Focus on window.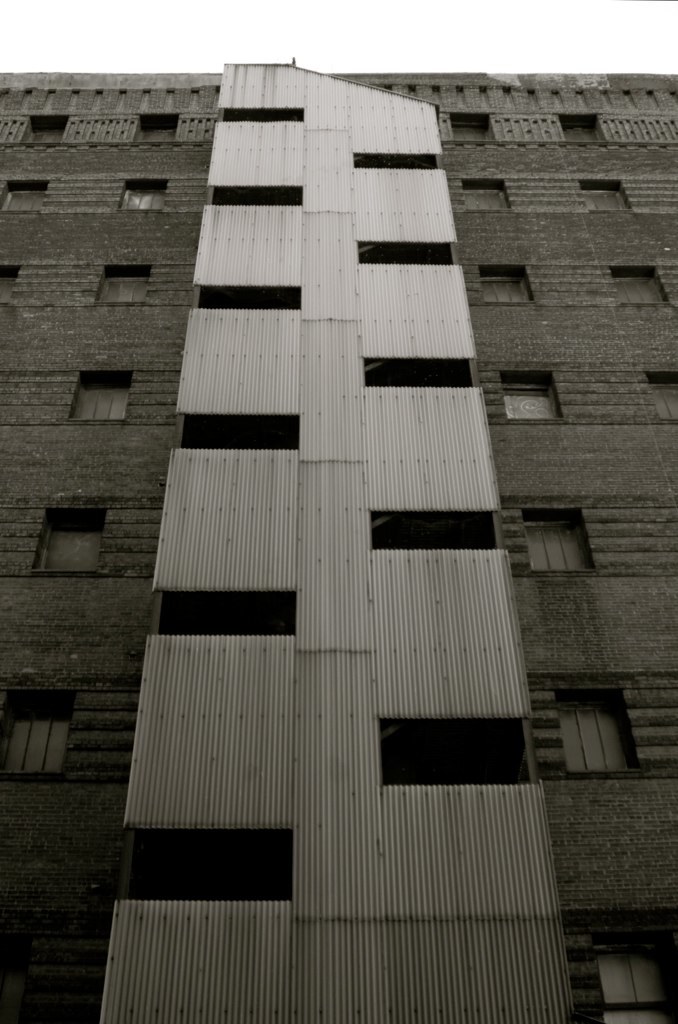
Focused at {"x1": 501, "y1": 378, "x2": 562, "y2": 421}.
